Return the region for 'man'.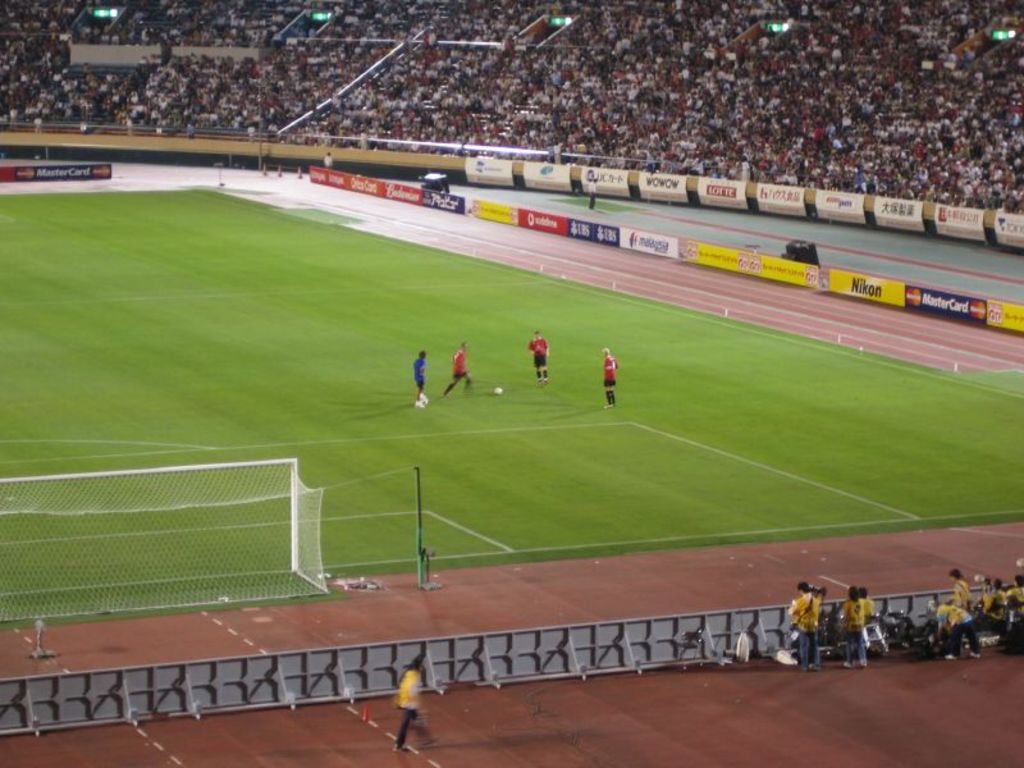
[left=586, top=174, right=598, bottom=206].
